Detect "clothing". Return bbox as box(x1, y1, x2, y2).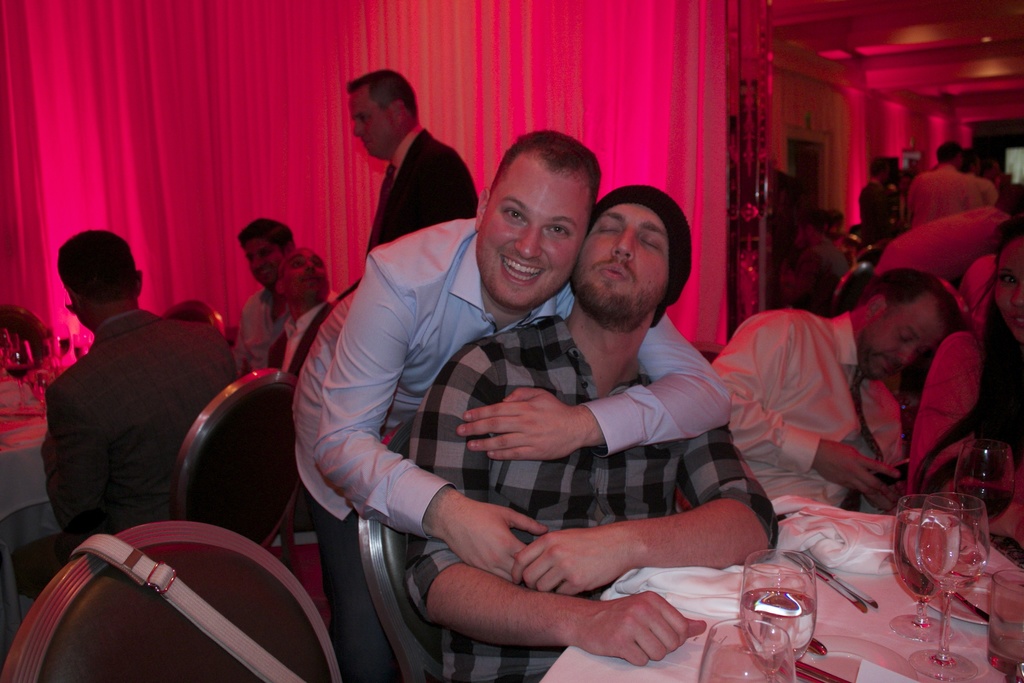
box(794, 222, 842, 281).
